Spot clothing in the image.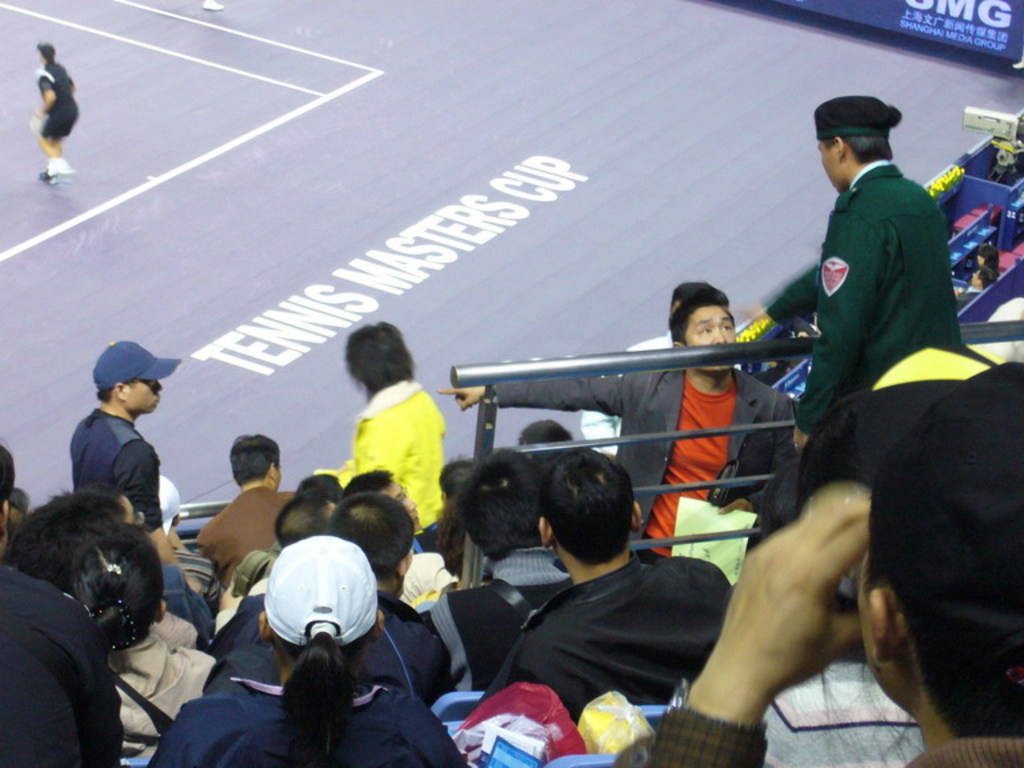
clothing found at [69, 411, 199, 637].
